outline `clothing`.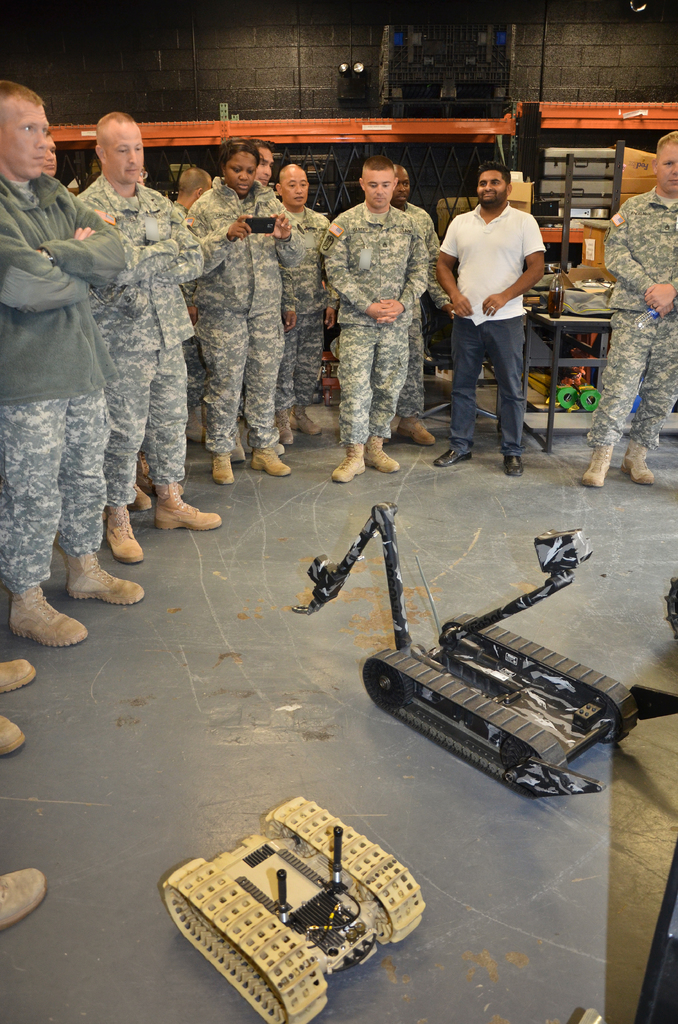
Outline: [x1=77, y1=179, x2=203, y2=506].
